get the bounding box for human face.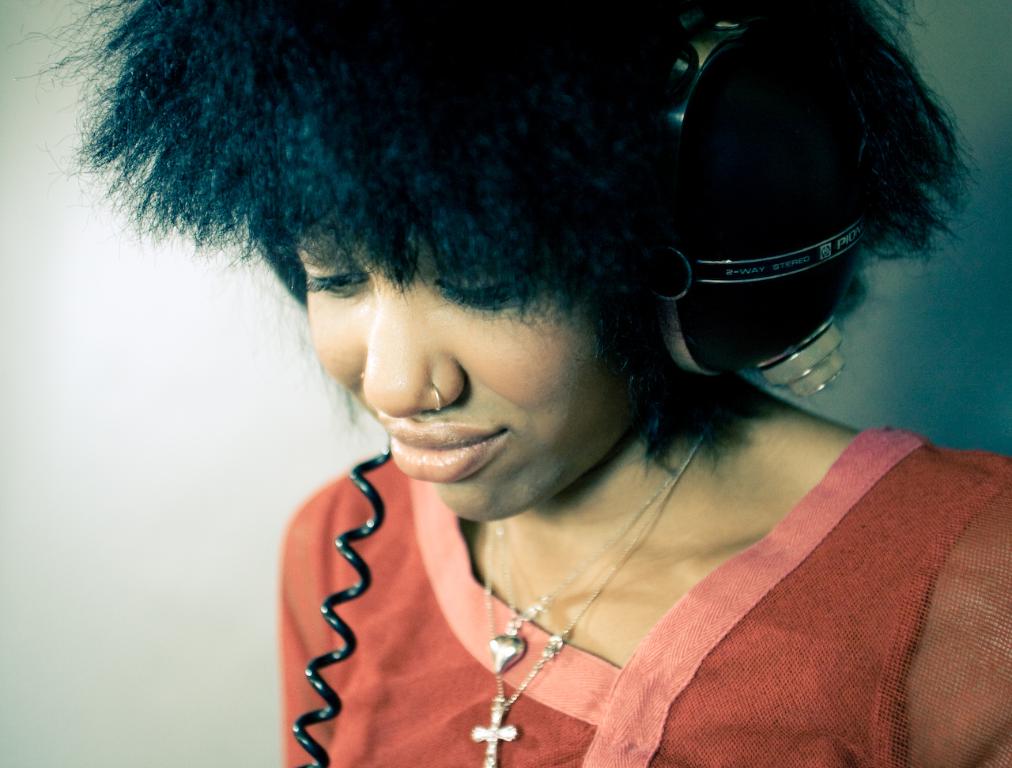
crop(310, 237, 656, 530).
